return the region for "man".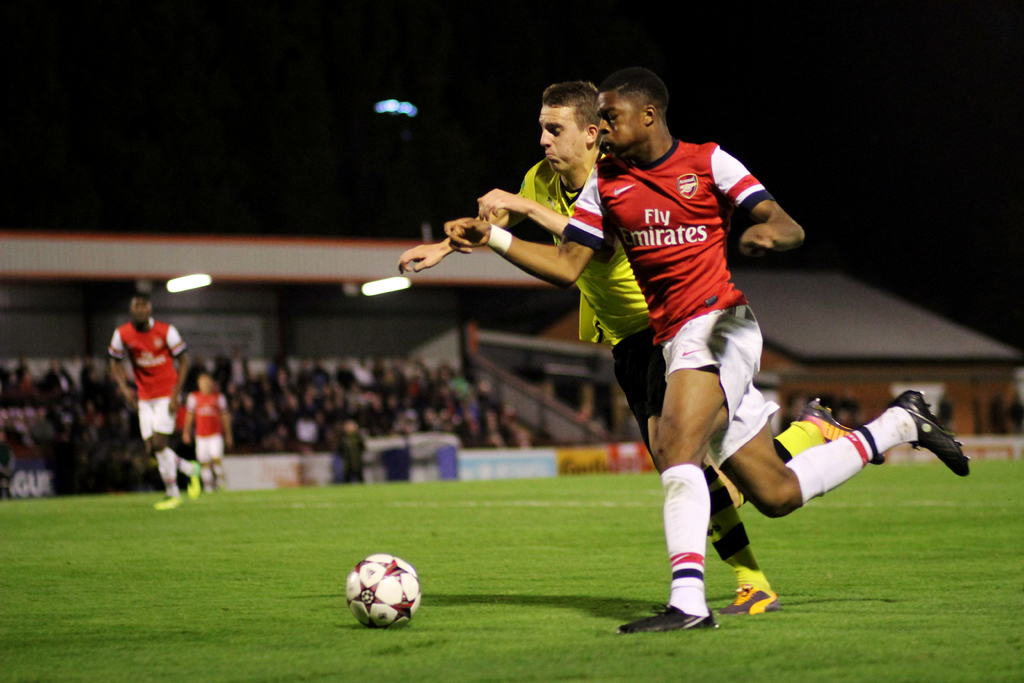
396:71:886:613.
